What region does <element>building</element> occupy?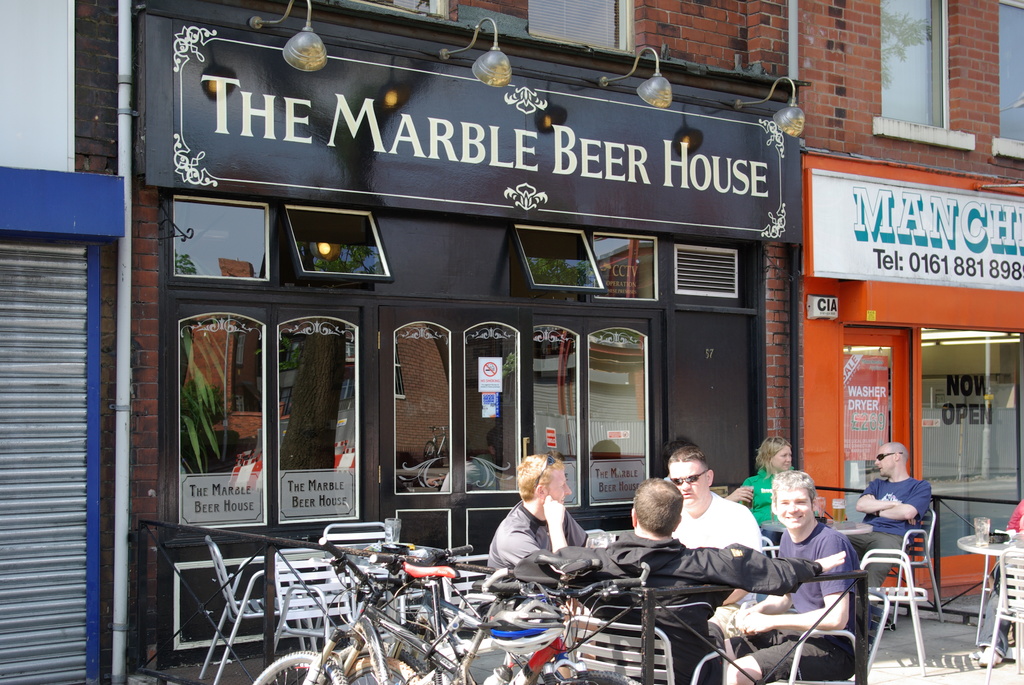
l=1, t=0, r=1023, b=684.
